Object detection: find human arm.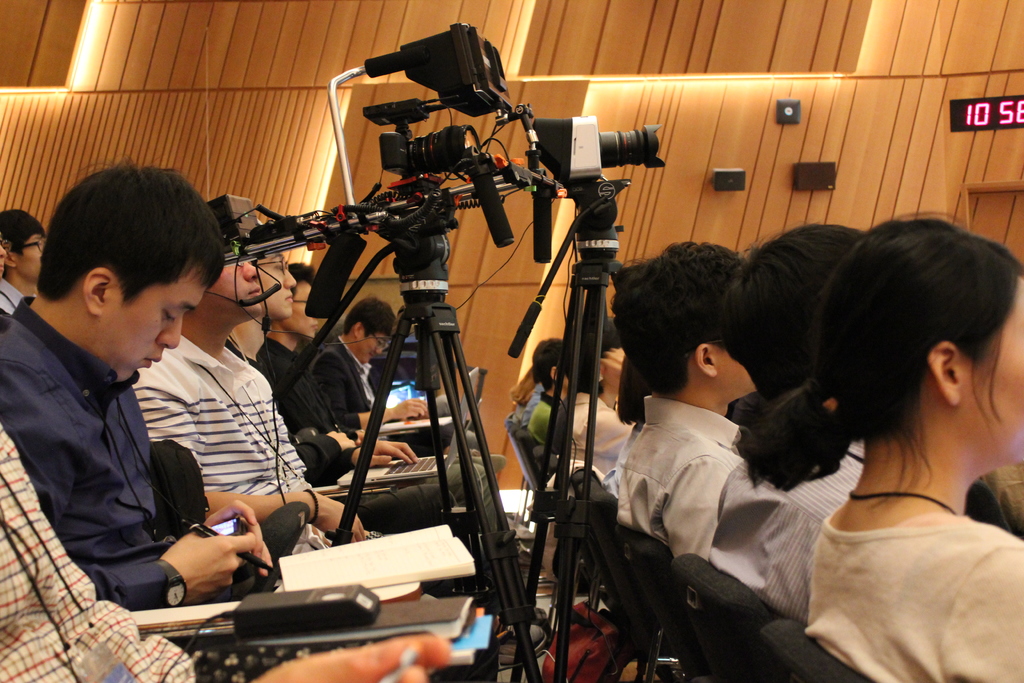
[x1=311, y1=355, x2=431, y2=424].
